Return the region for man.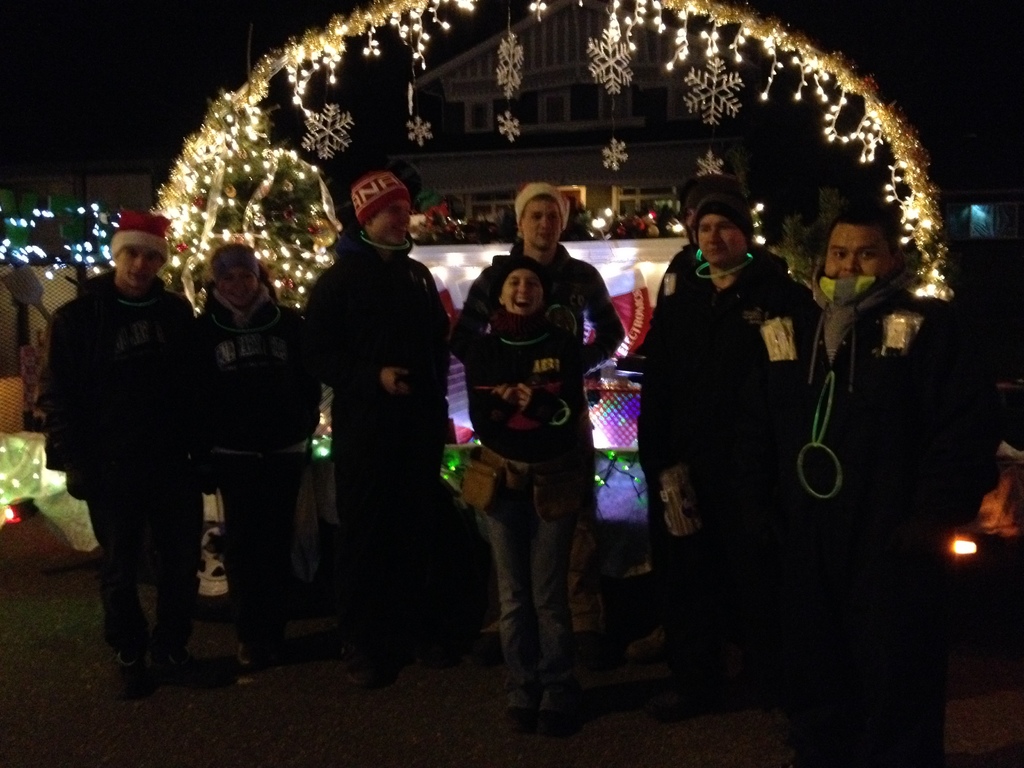
[x1=22, y1=209, x2=248, y2=680].
